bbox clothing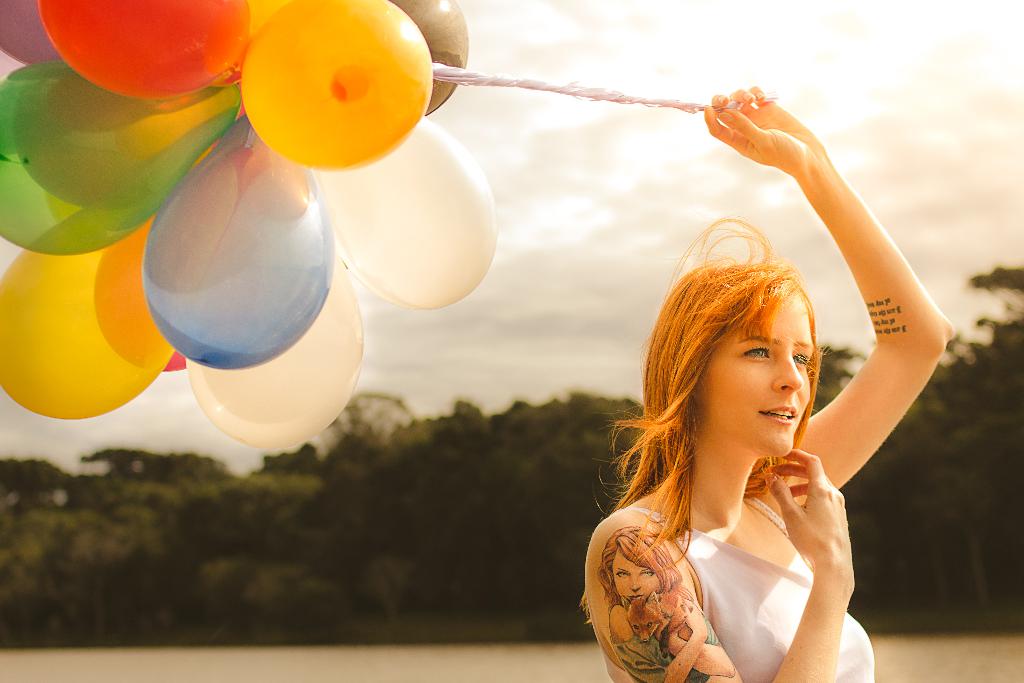
x1=614, y1=492, x2=876, y2=682
